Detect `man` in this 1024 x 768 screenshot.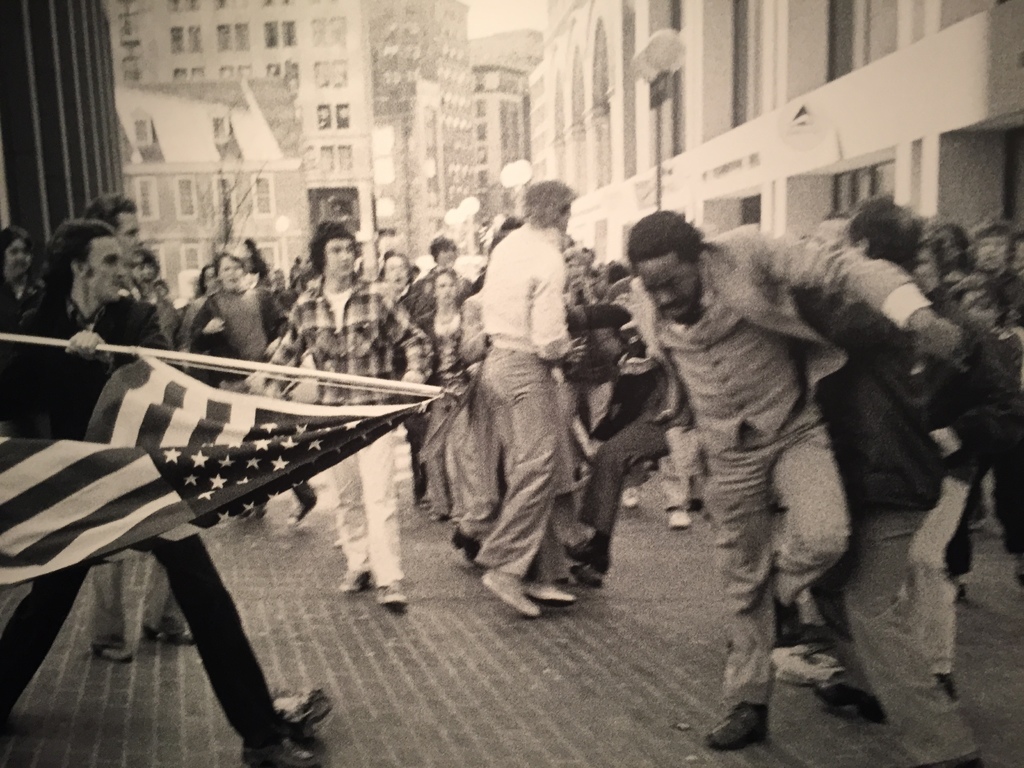
Detection: l=252, t=227, r=433, b=605.
